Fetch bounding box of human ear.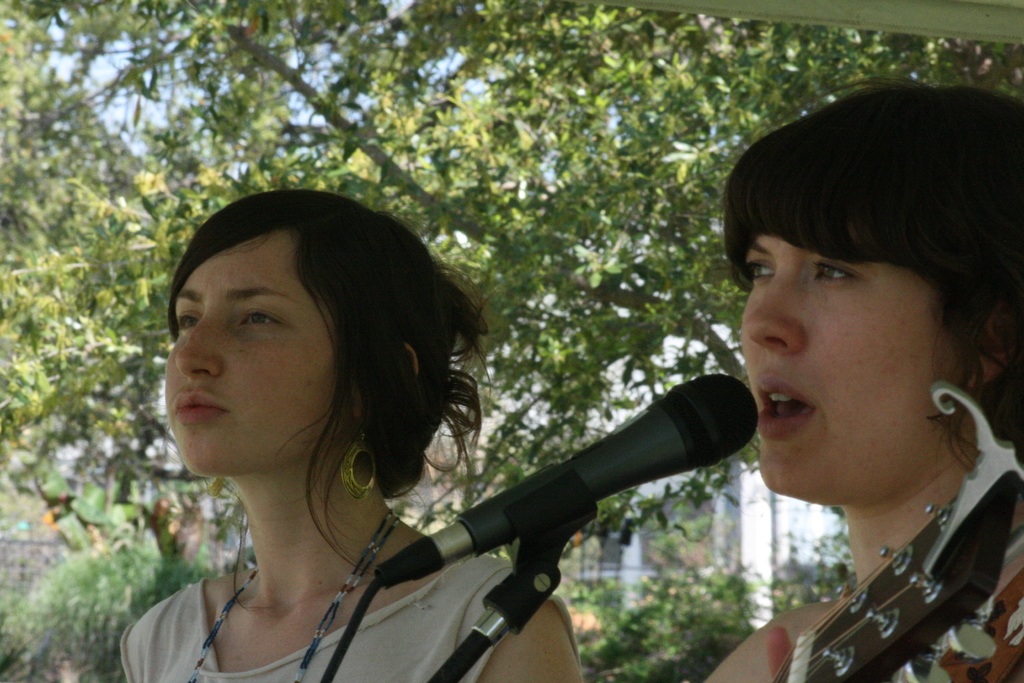
Bbox: (972,308,1020,382).
